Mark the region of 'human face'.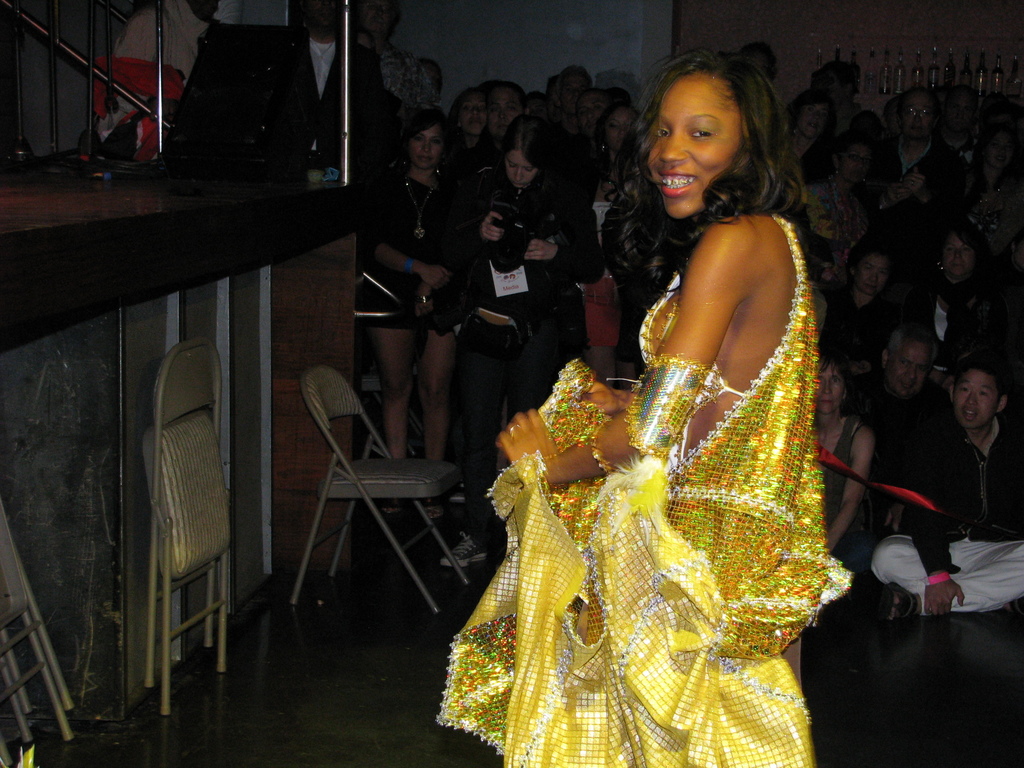
Region: 801/101/832/138.
